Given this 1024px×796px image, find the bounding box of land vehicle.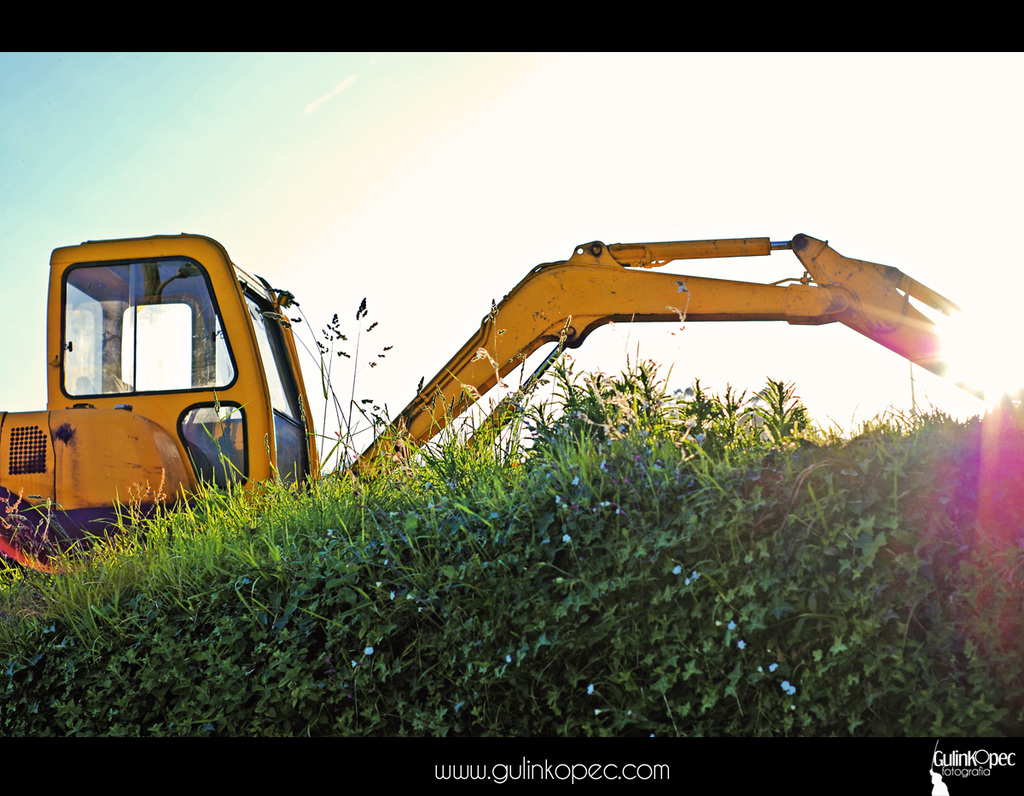
(left=0, top=230, right=1023, bottom=580).
